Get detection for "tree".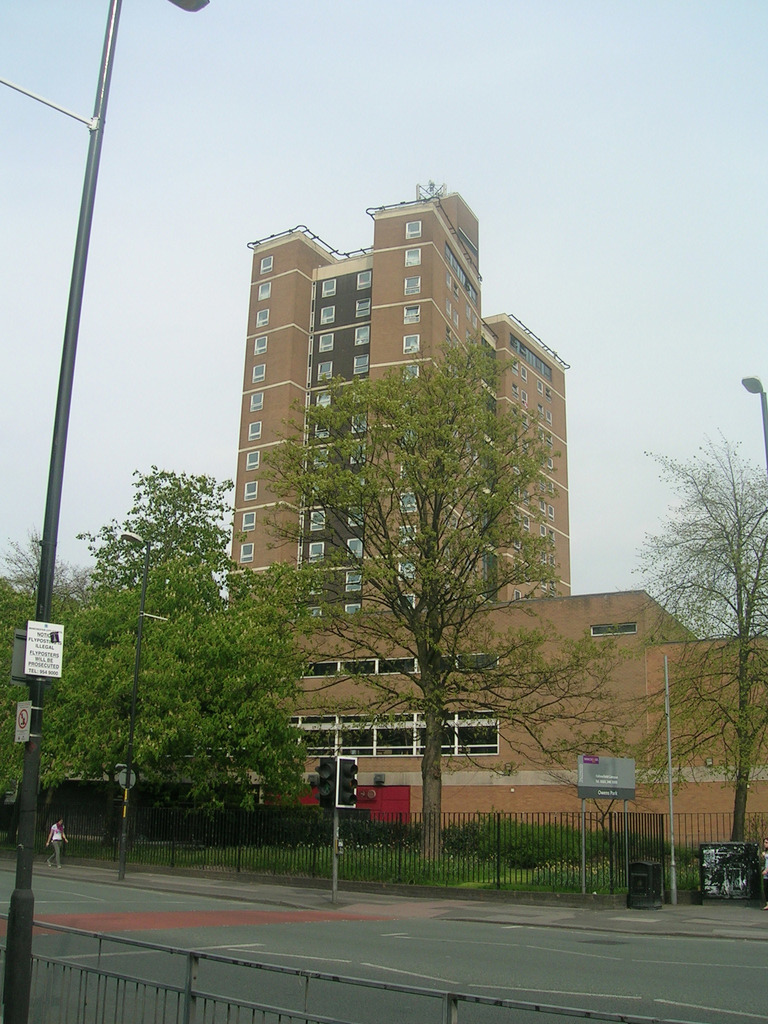
Detection: Rect(40, 462, 310, 840).
